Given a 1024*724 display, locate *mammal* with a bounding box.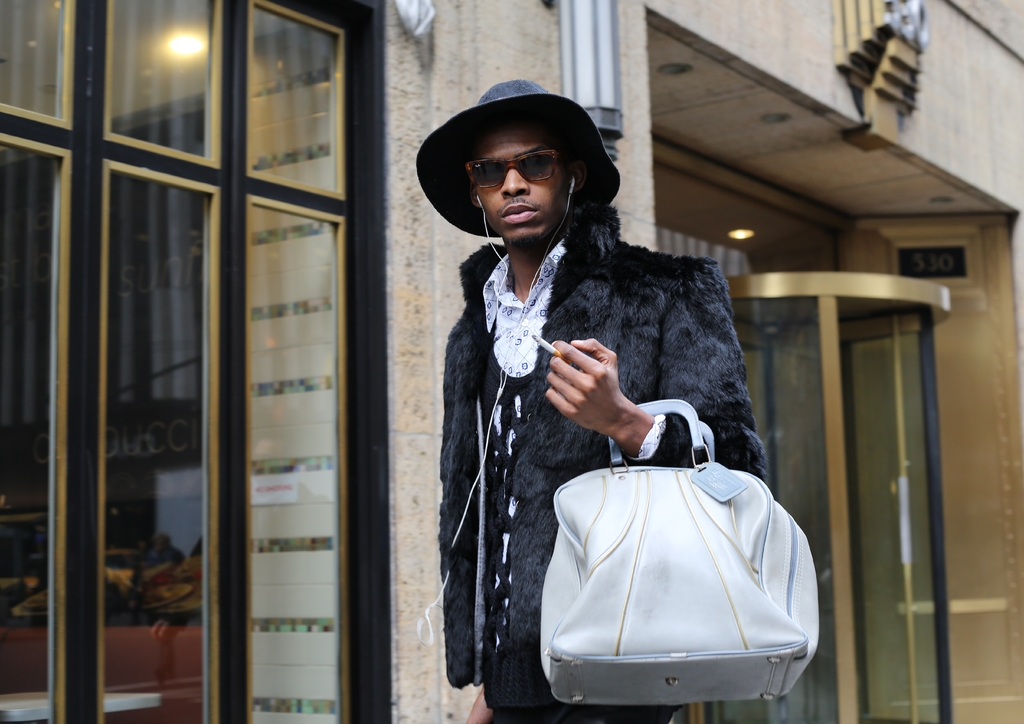
Located: (422, 130, 782, 704).
